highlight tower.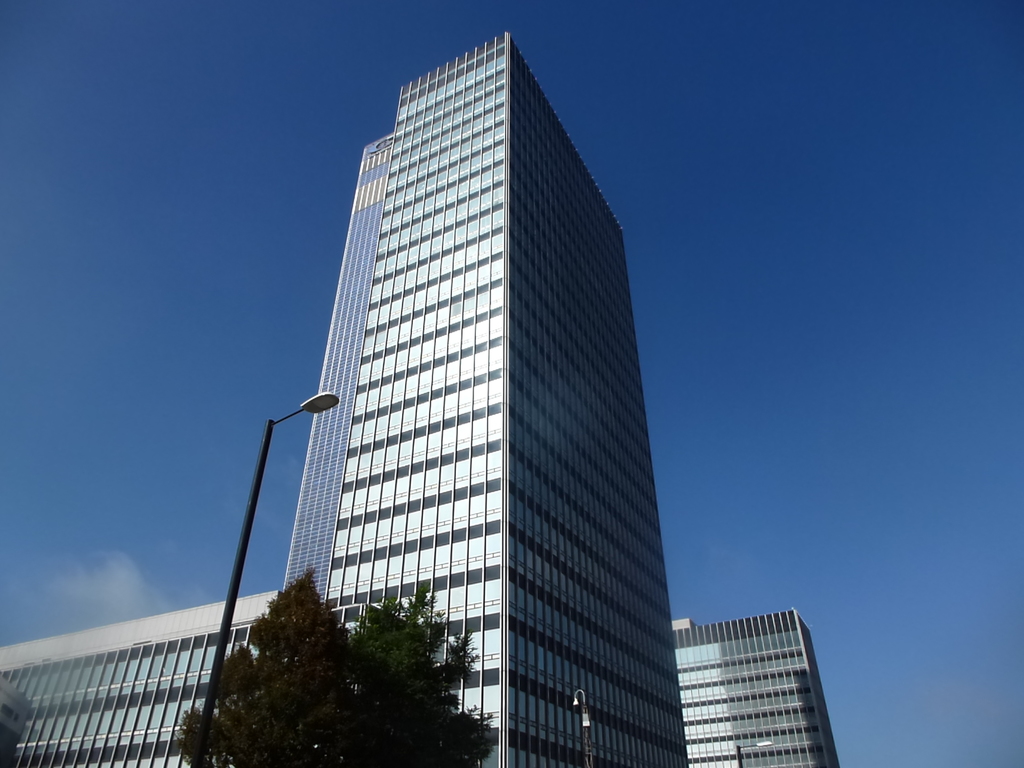
Highlighted region: locate(675, 628, 851, 767).
